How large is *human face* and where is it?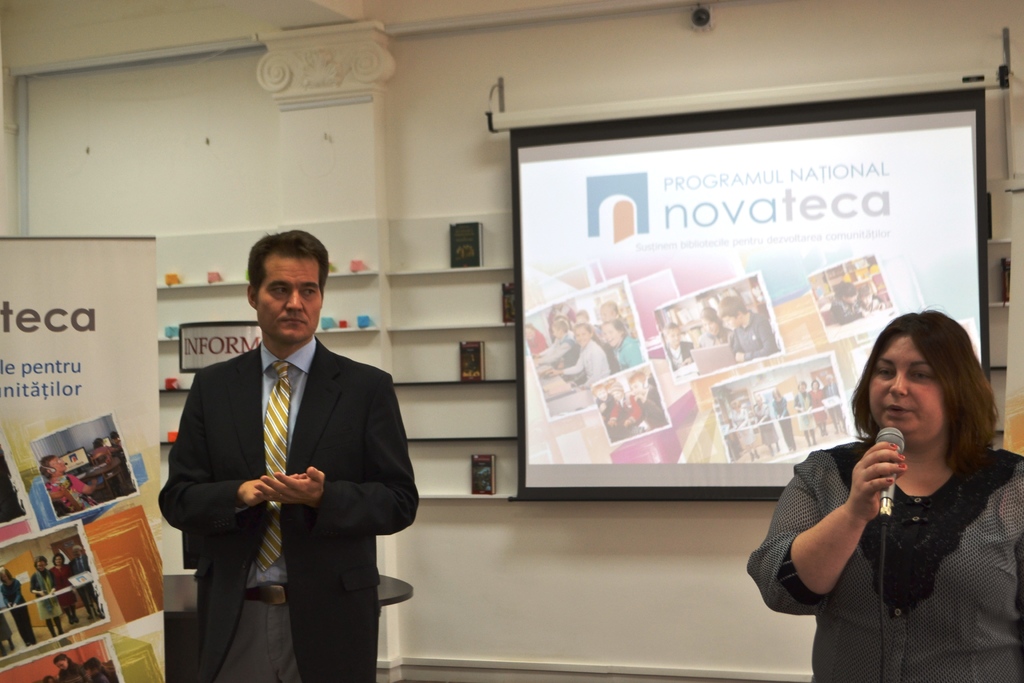
Bounding box: <bbox>602, 308, 612, 320</bbox>.
